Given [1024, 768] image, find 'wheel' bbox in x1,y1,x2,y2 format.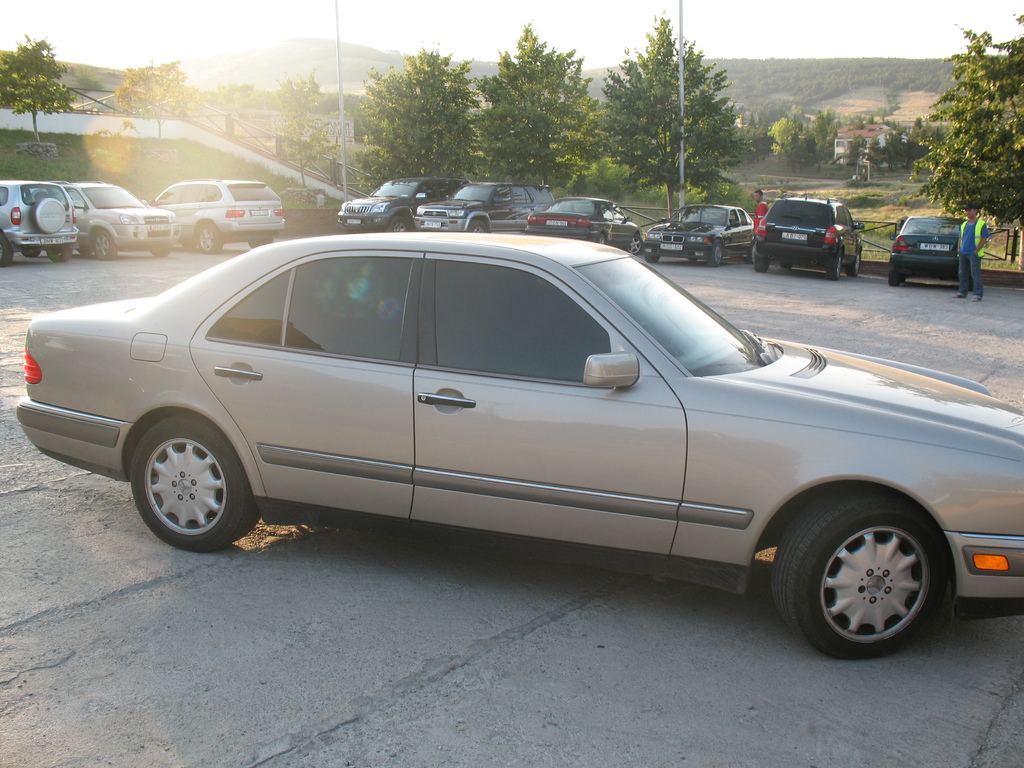
645,248,661,260.
